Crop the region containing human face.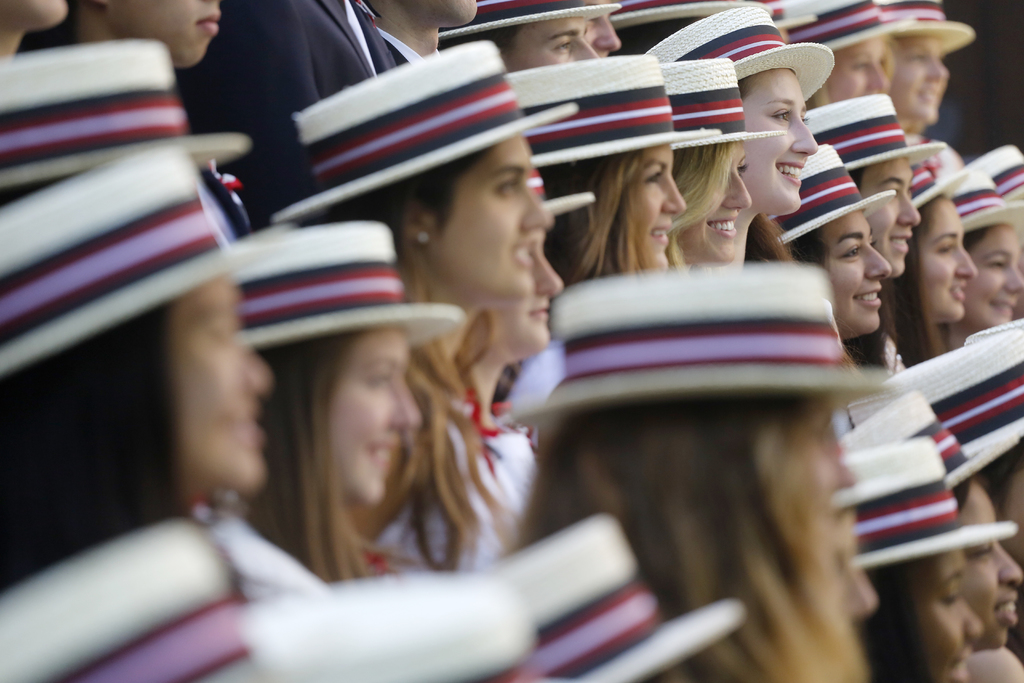
Crop region: <bbox>782, 409, 854, 508</bbox>.
